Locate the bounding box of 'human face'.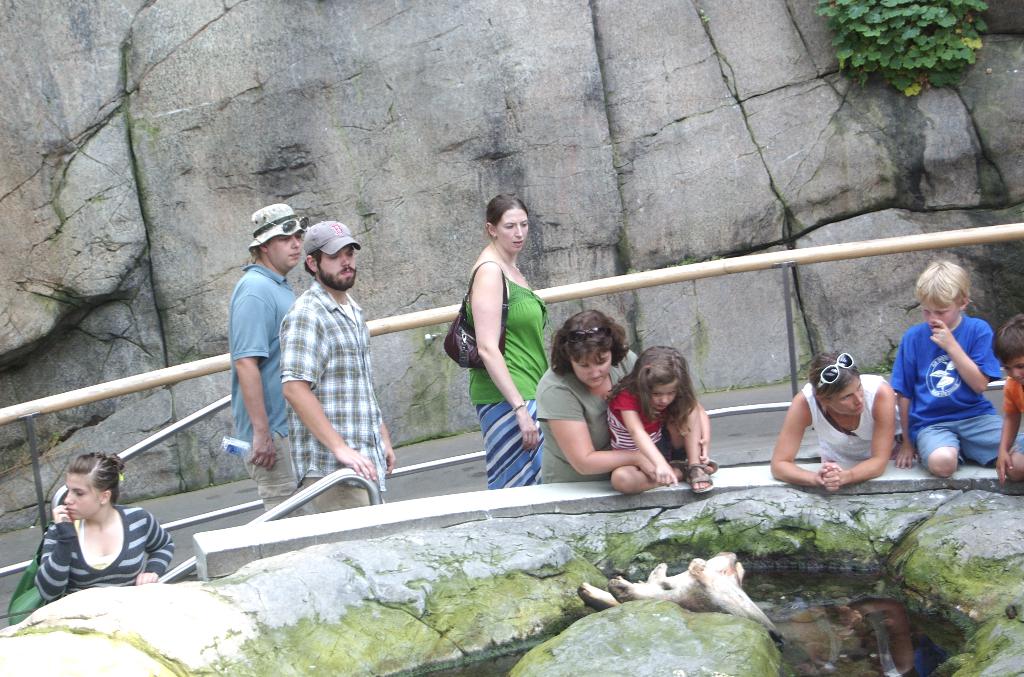
Bounding box: locate(268, 236, 302, 268).
